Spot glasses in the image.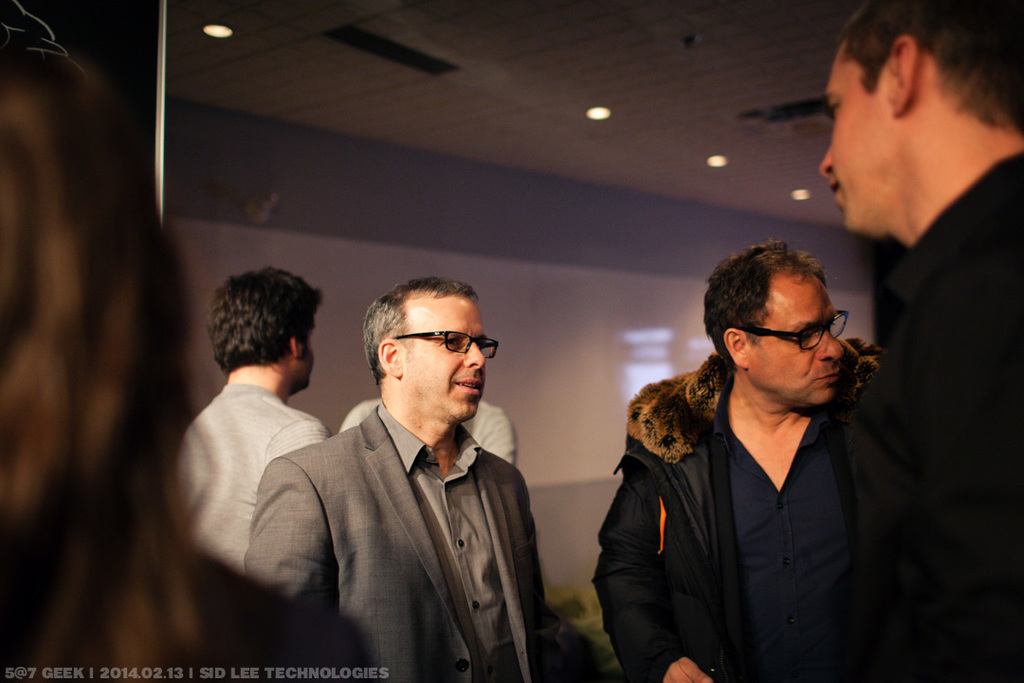
glasses found at x1=389 y1=325 x2=500 y2=360.
